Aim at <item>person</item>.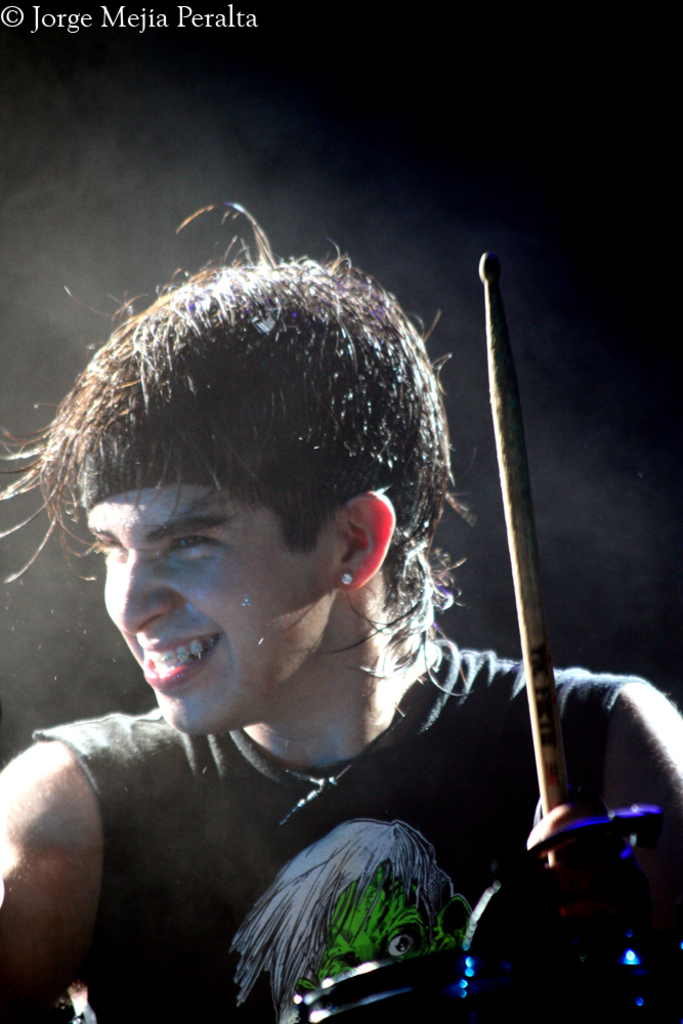
Aimed at bbox=[11, 246, 583, 1023].
